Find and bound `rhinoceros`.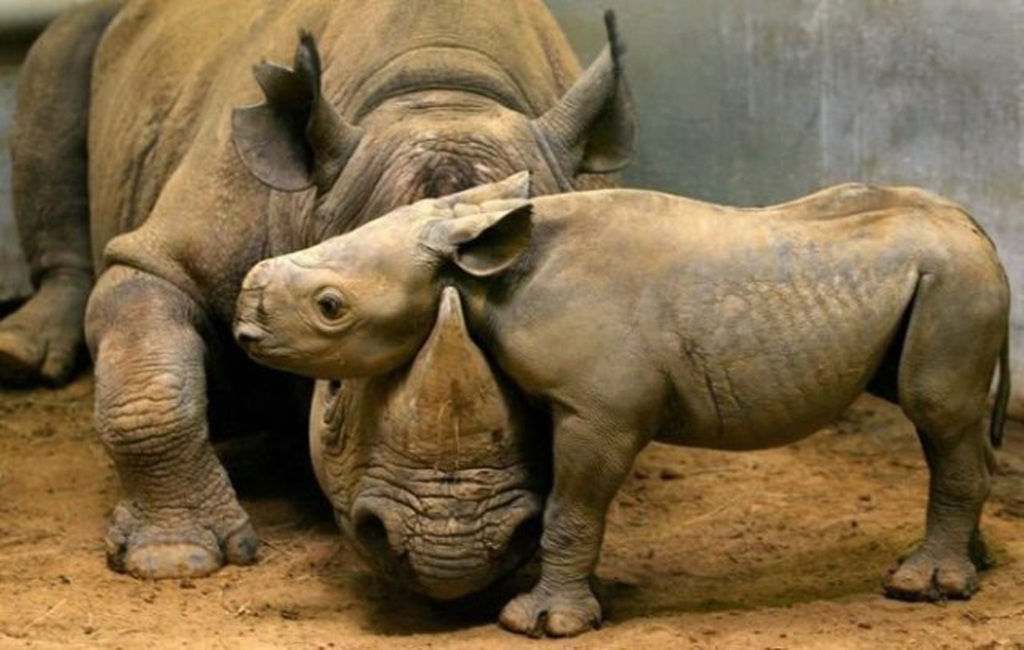
Bound: locate(0, 0, 641, 603).
